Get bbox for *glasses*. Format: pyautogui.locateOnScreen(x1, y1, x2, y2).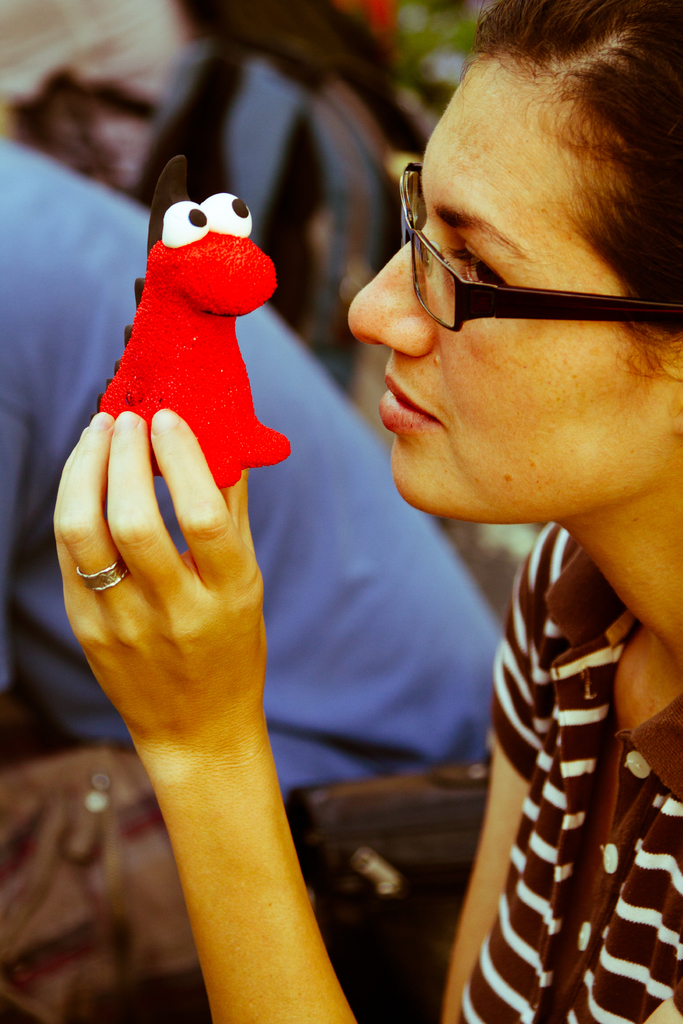
pyautogui.locateOnScreen(400, 161, 682, 331).
